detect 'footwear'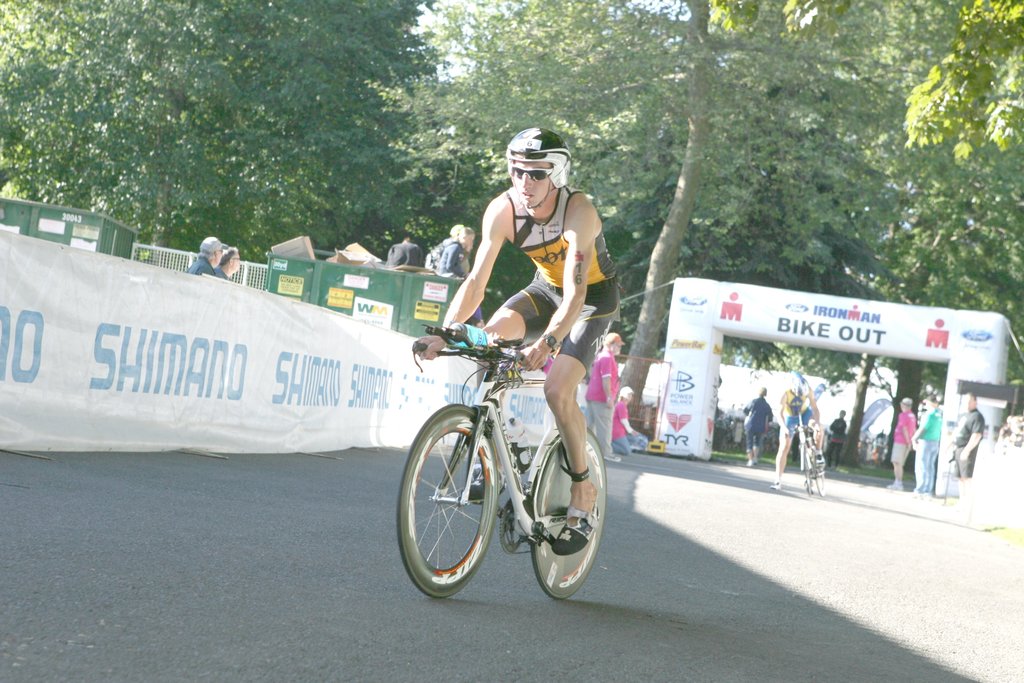
locate(466, 466, 510, 500)
